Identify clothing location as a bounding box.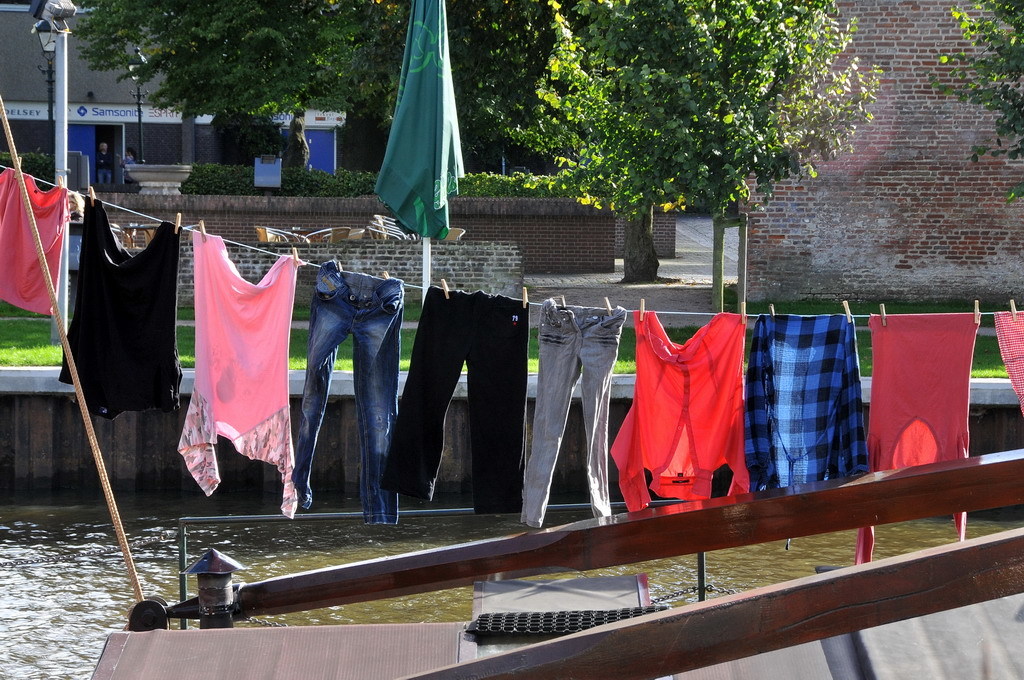
select_region(859, 307, 980, 577).
